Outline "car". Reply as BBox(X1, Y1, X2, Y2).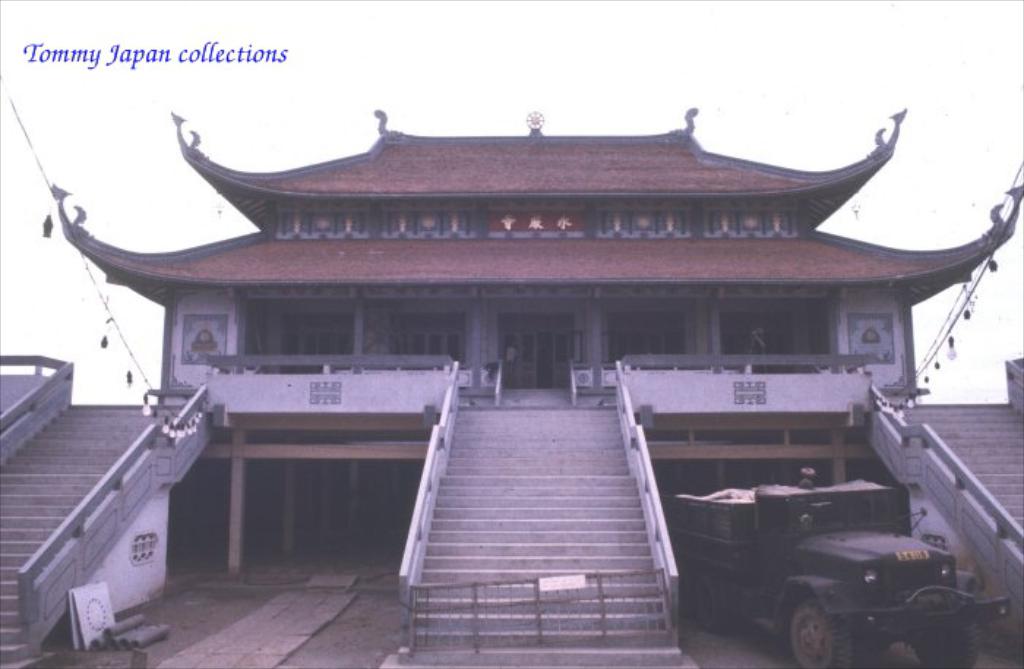
BBox(664, 444, 1004, 666).
